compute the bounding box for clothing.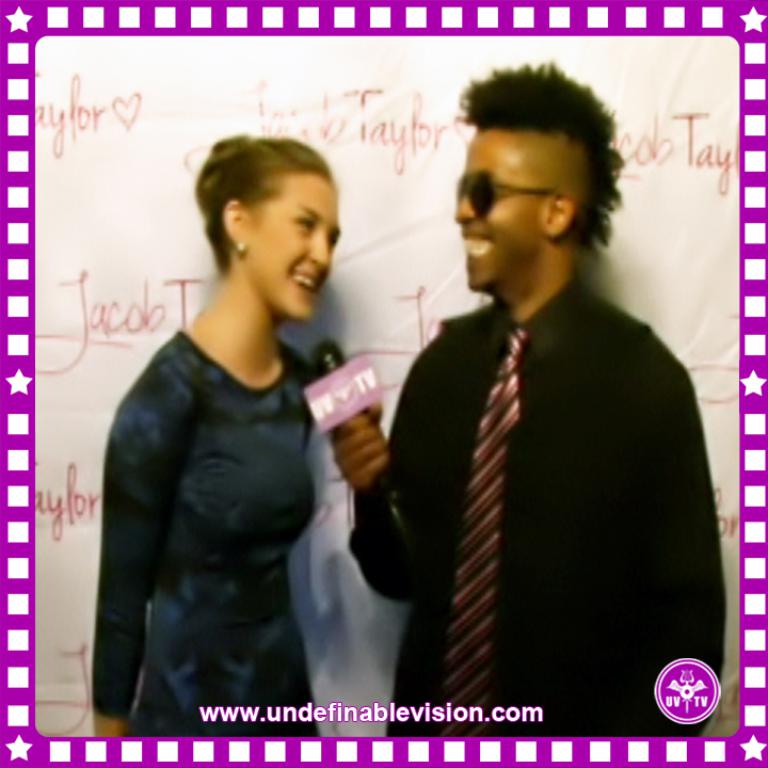
crop(90, 327, 324, 738).
